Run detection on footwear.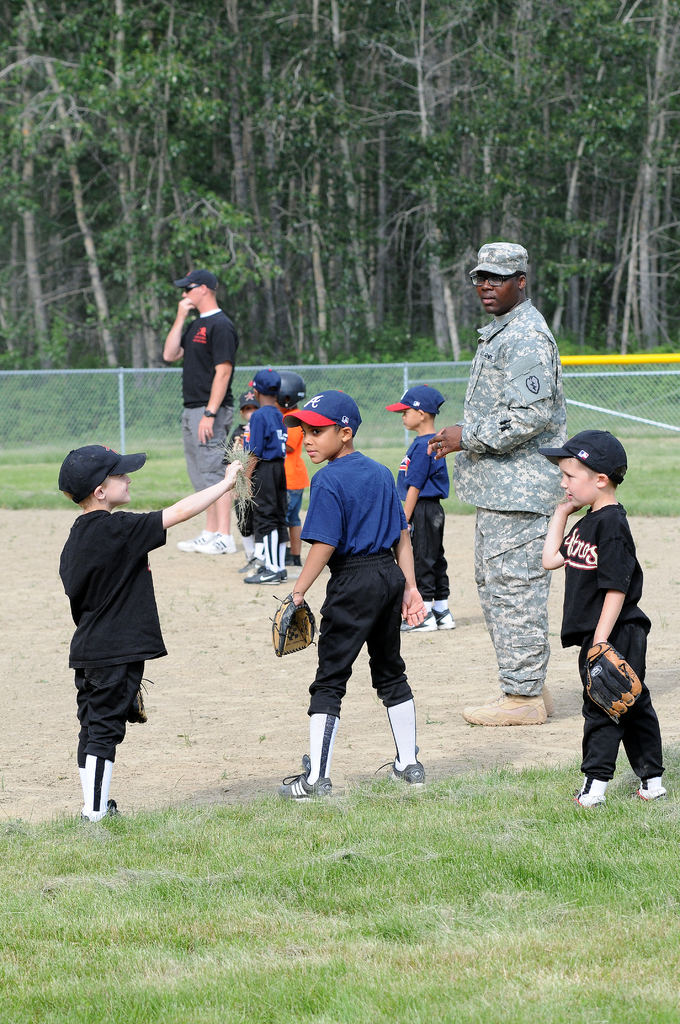
Result: crop(429, 607, 457, 629).
